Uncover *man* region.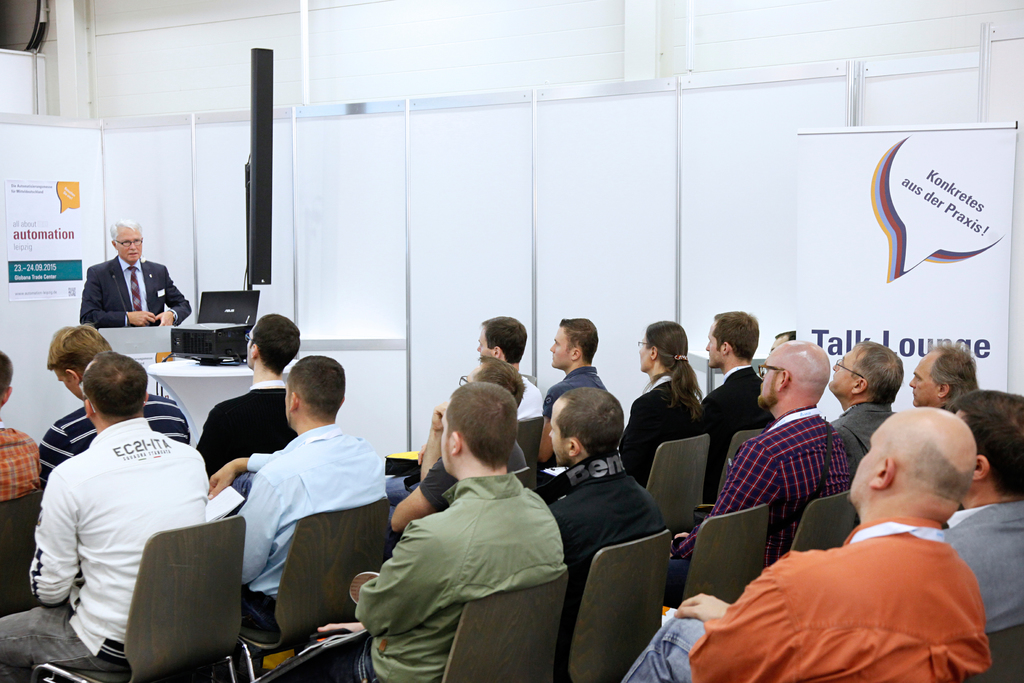
Uncovered: x1=701, y1=412, x2=1010, y2=669.
